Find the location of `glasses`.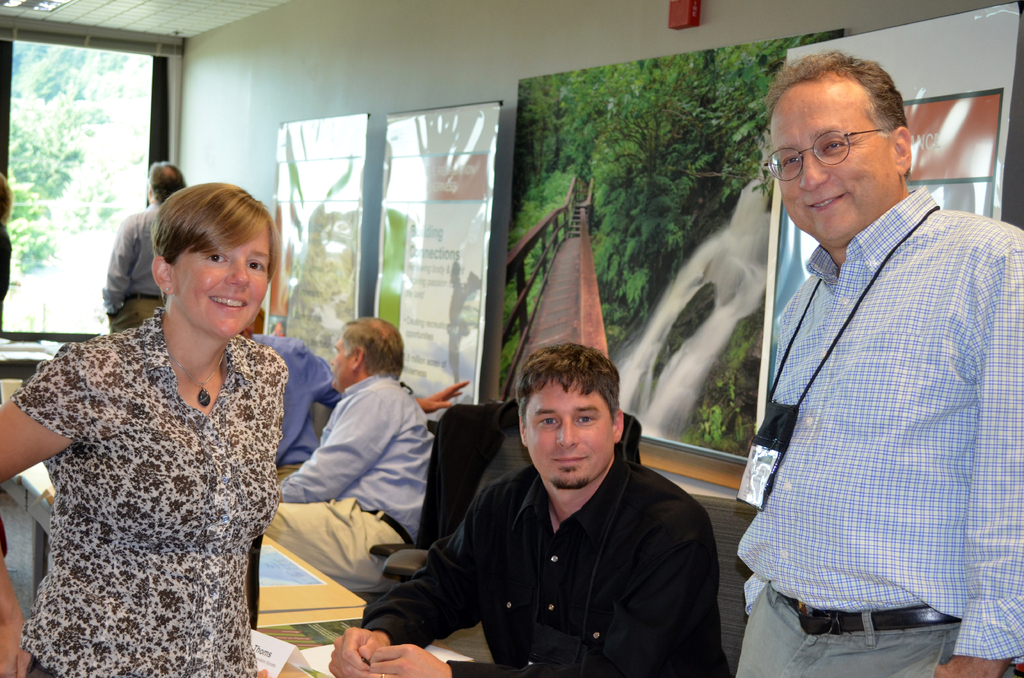
Location: <region>782, 120, 897, 181</region>.
